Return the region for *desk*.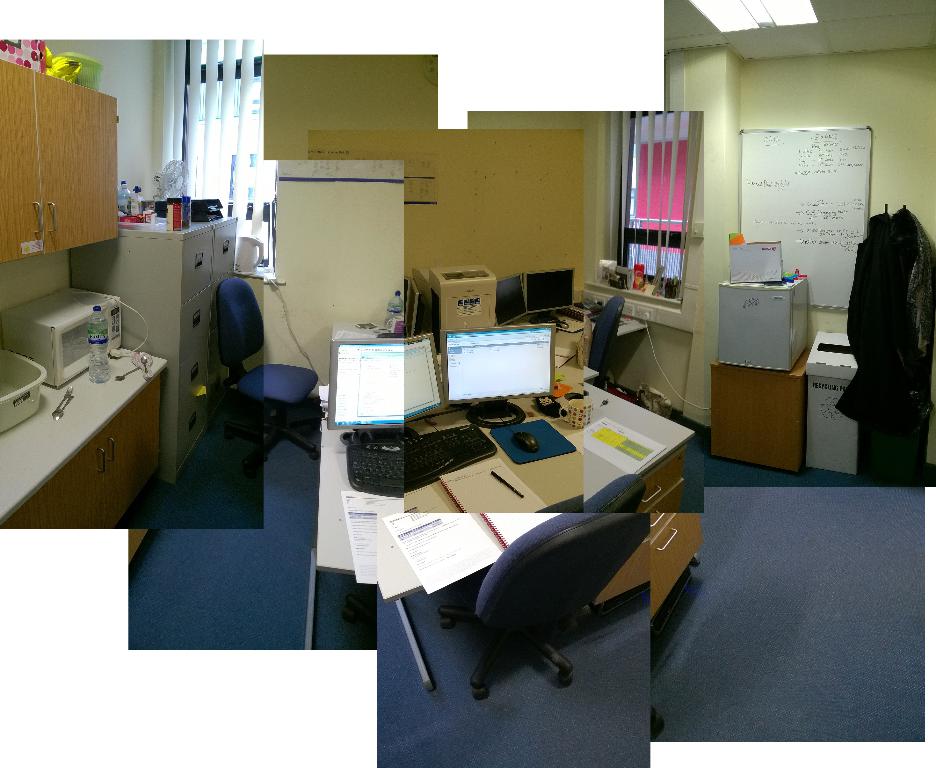
x1=277 y1=329 x2=729 y2=683.
